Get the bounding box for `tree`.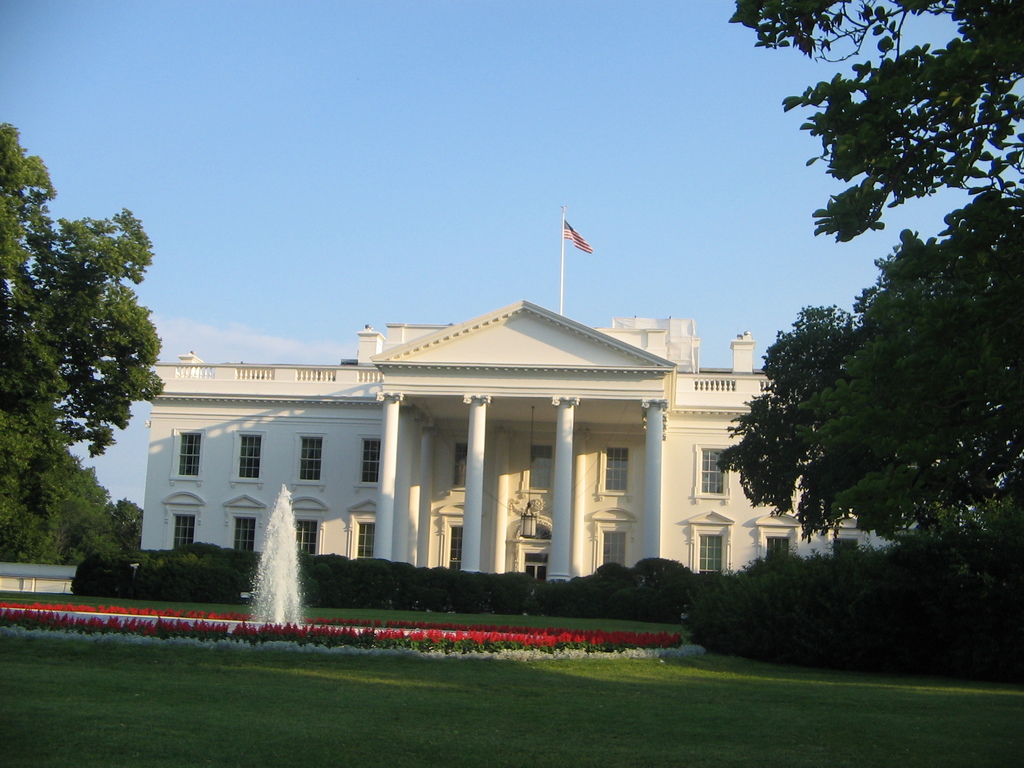
717 0 1023 576.
